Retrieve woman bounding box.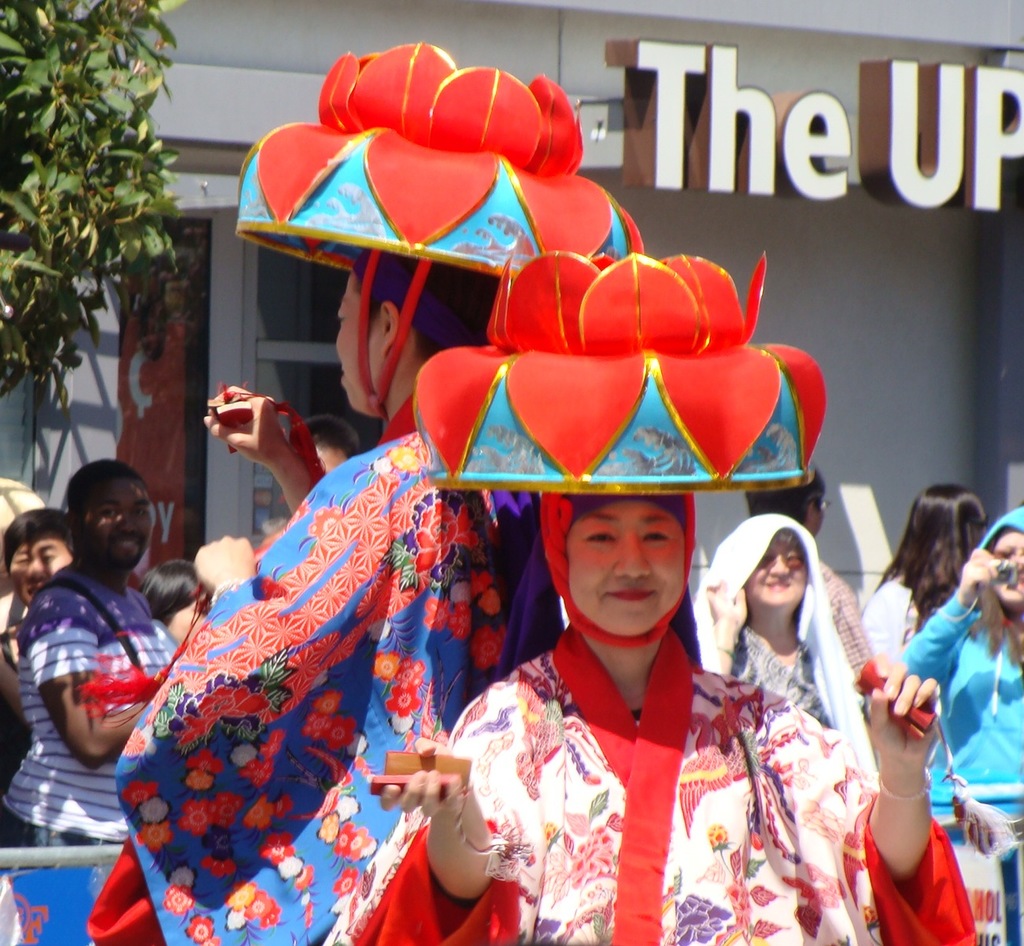
Bounding box: pyautogui.locateOnScreen(136, 557, 226, 660).
